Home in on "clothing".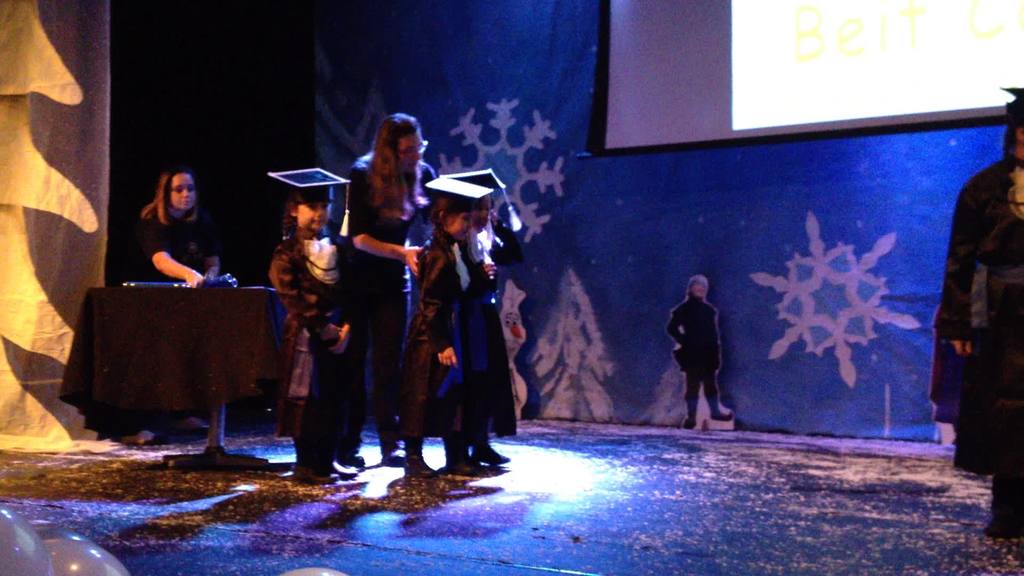
Homed in at [left=259, top=228, right=343, bottom=460].
